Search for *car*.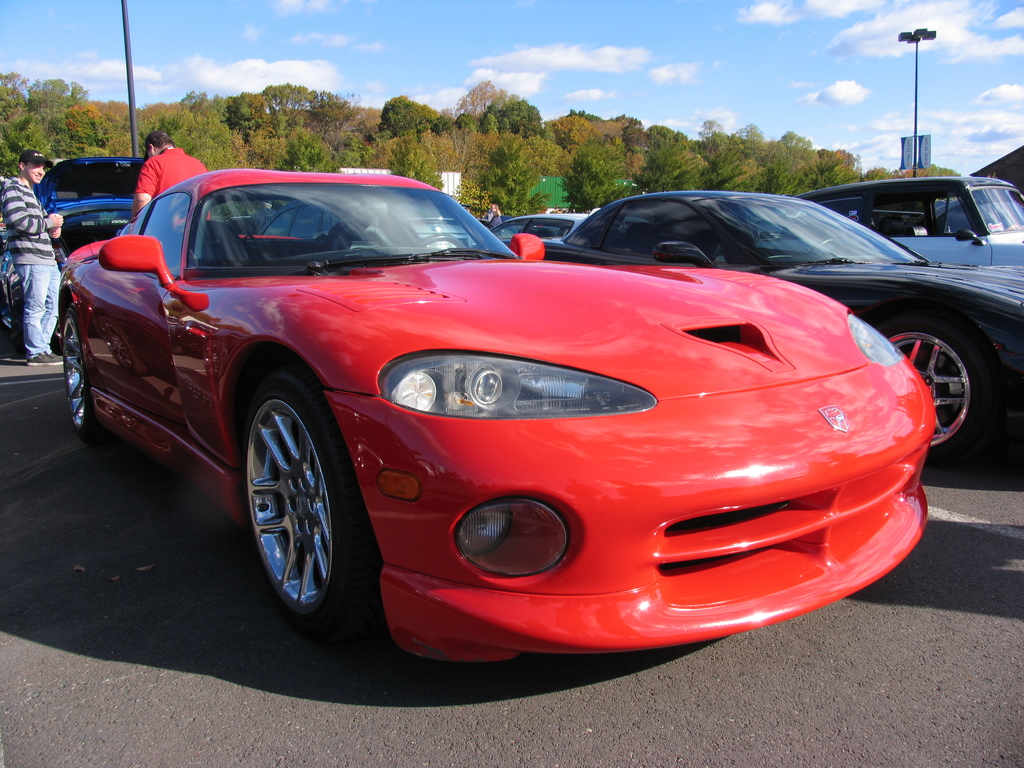
Found at bbox(936, 145, 1023, 230).
